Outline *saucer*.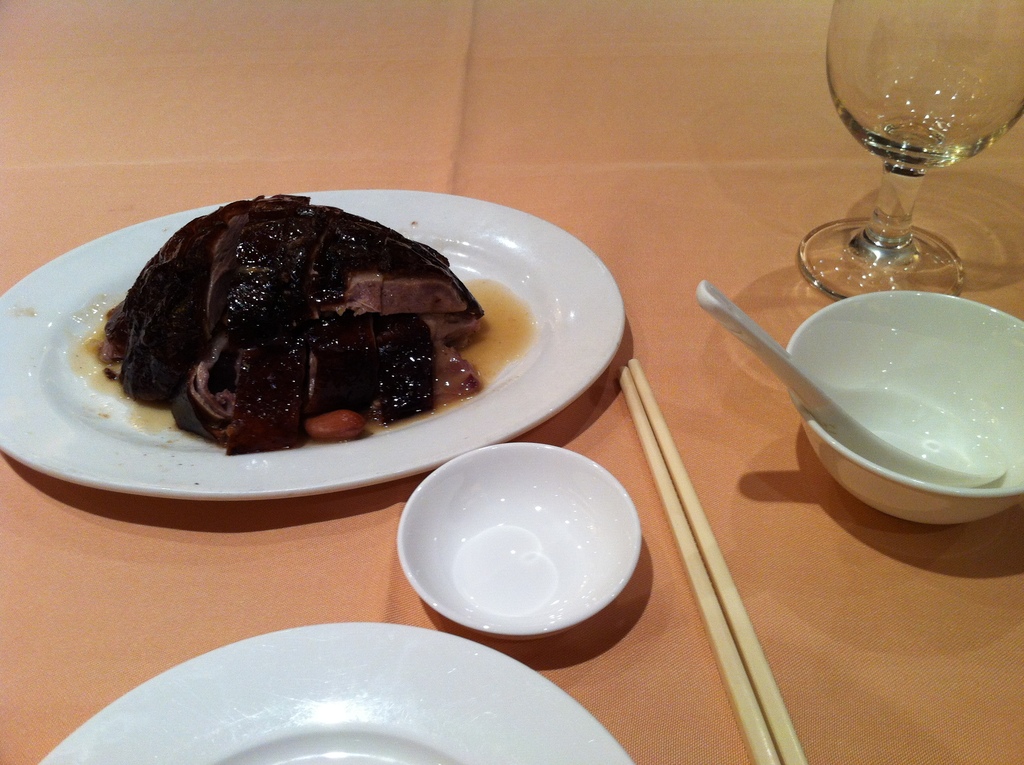
Outline: box=[395, 440, 643, 641].
